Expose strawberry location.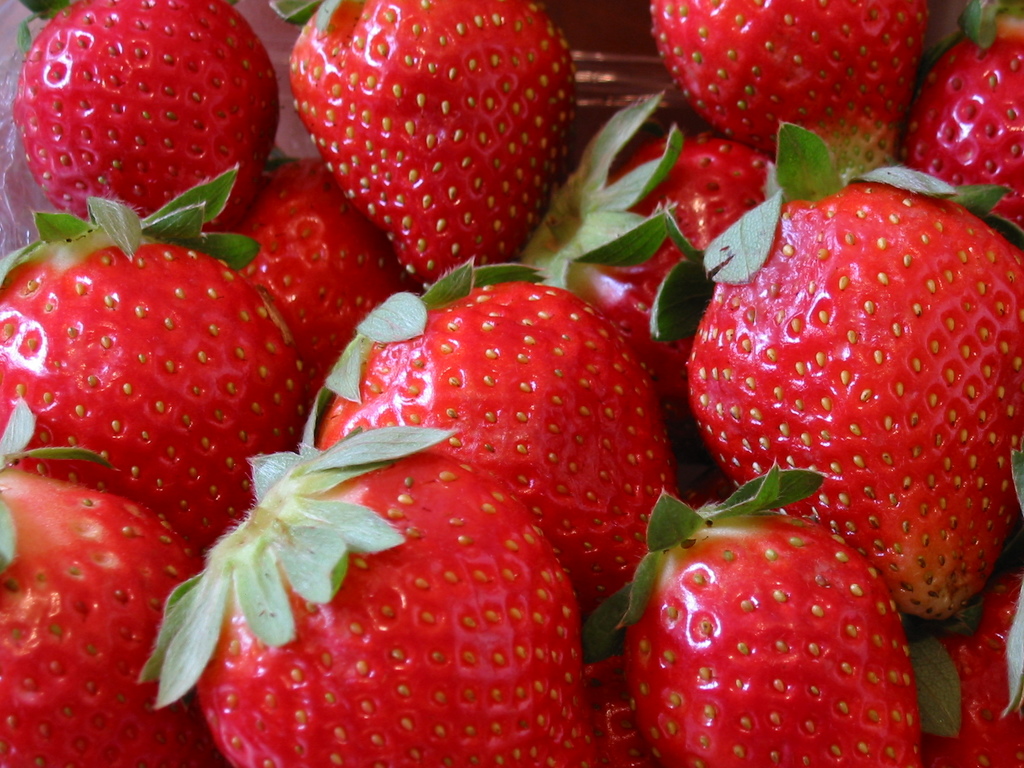
Exposed at <box>685,122,1023,623</box>.
